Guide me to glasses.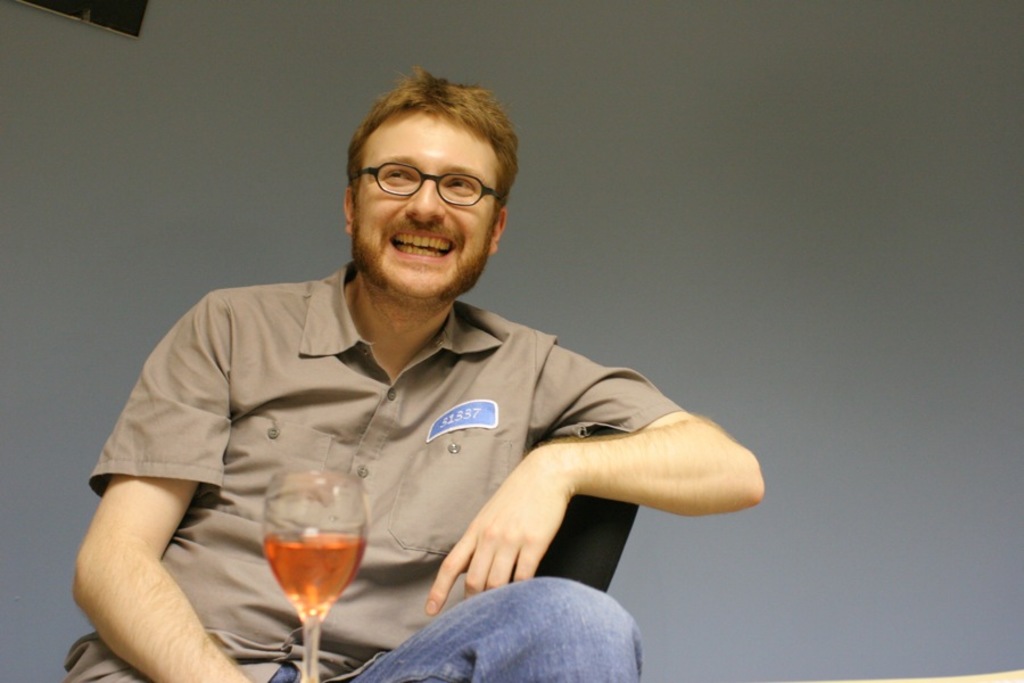
Guidance: [x1=348, y1=159, x2=503, y2=212].
